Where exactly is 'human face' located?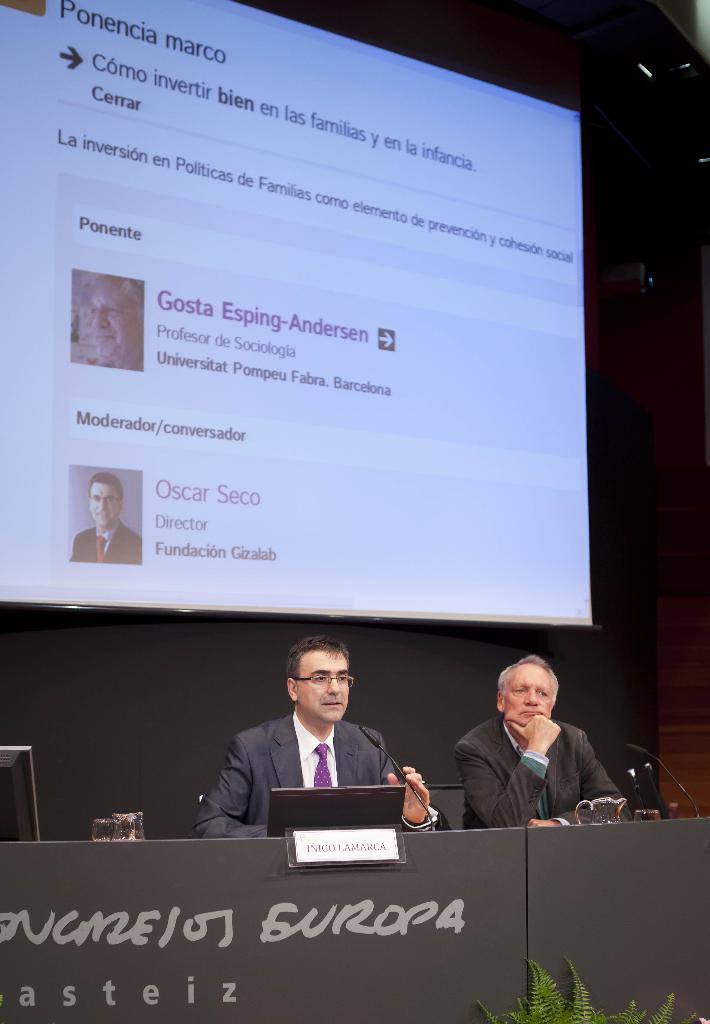
Its bounding box is BBox(508, 662, 557, 728).
